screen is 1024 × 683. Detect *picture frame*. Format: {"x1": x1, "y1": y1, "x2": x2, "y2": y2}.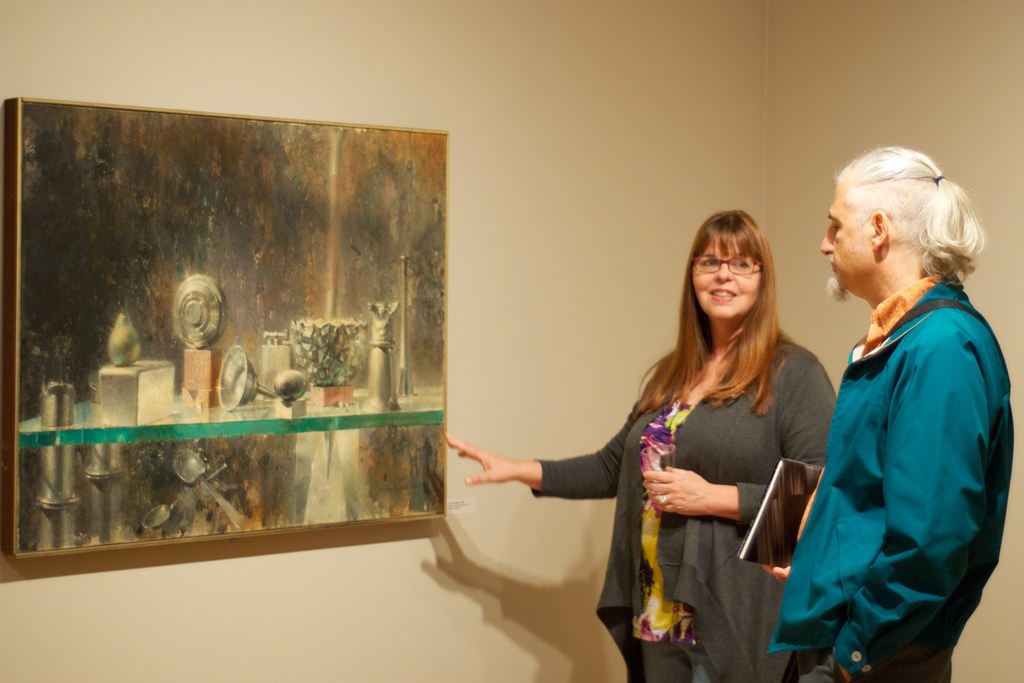
{"x1": 3, "y1": 91, "x2": 457, "y2": 562}.
